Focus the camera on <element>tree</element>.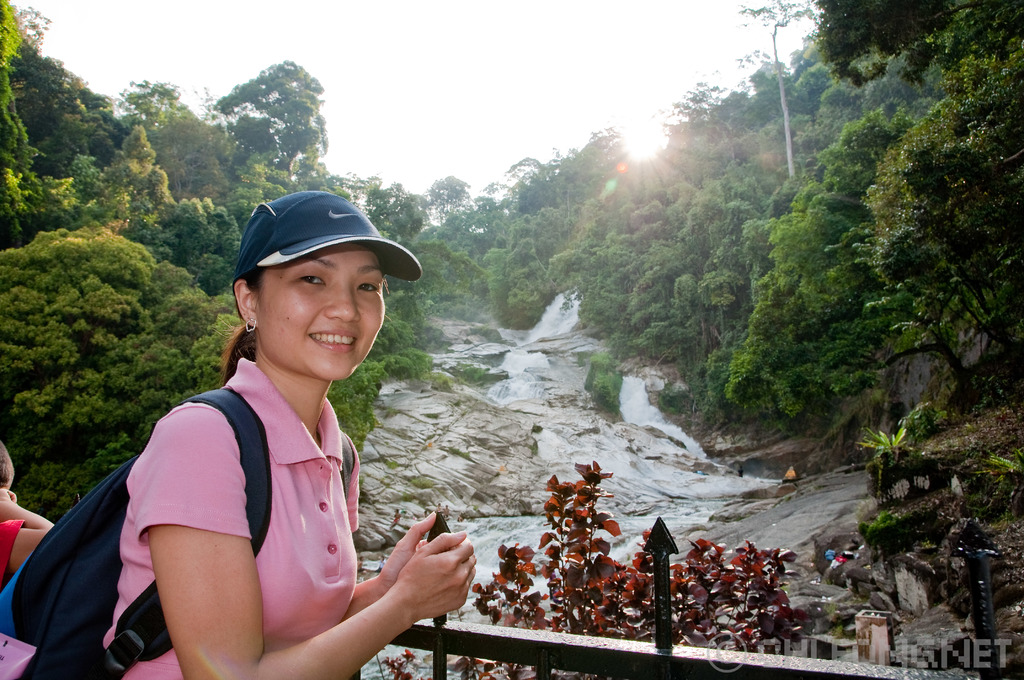
Focus region: 102:122:175:226.
